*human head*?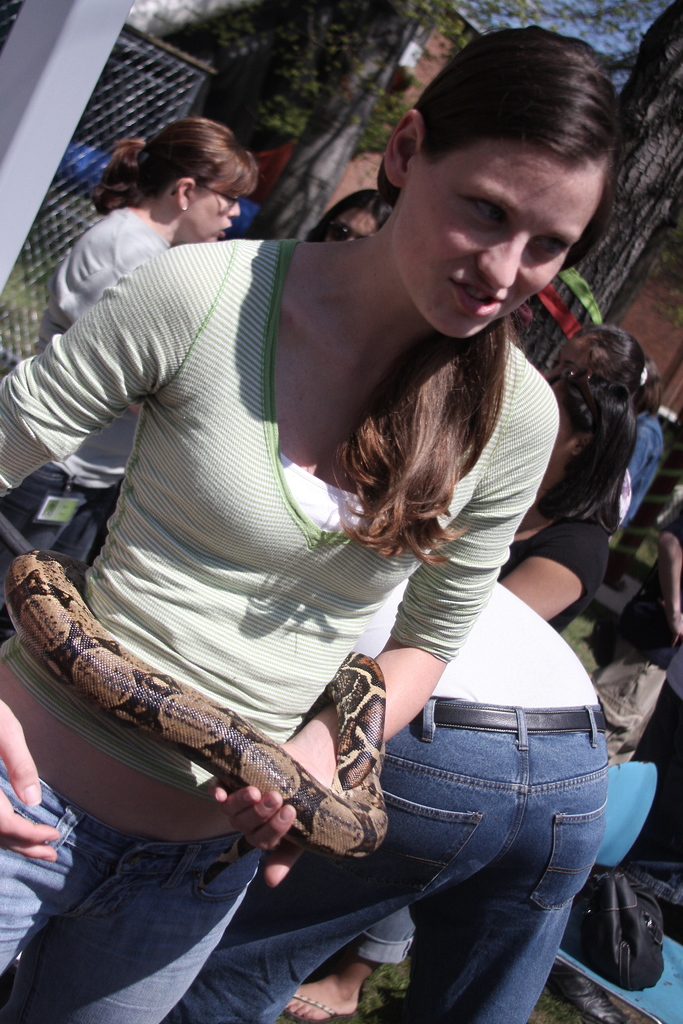
bbox=[313, 177, 397, 242]
